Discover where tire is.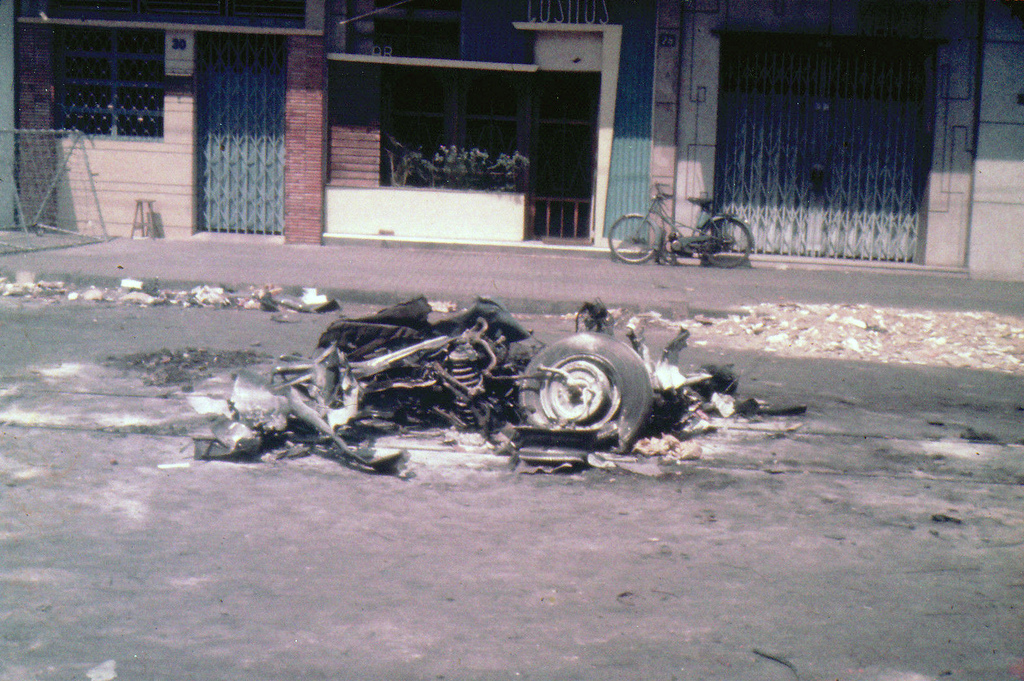
Discovered at locate(701, 214, 756, 269).
